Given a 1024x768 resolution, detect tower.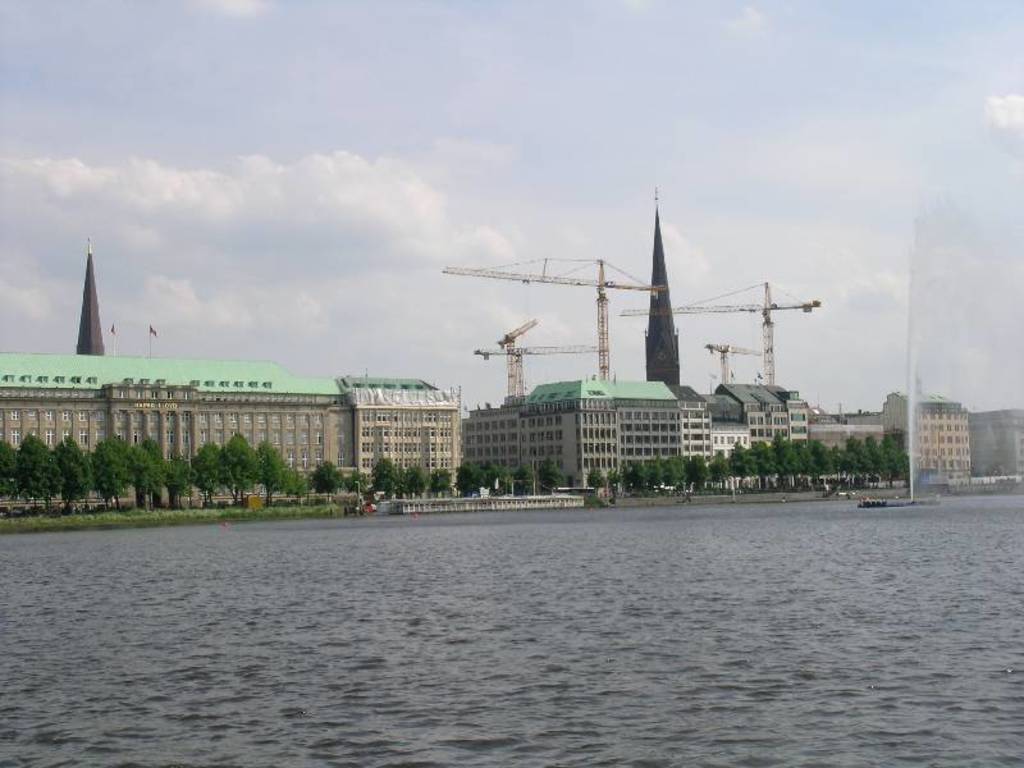
pyautogui.locateOnScreen(69, 229, 106, 361).
